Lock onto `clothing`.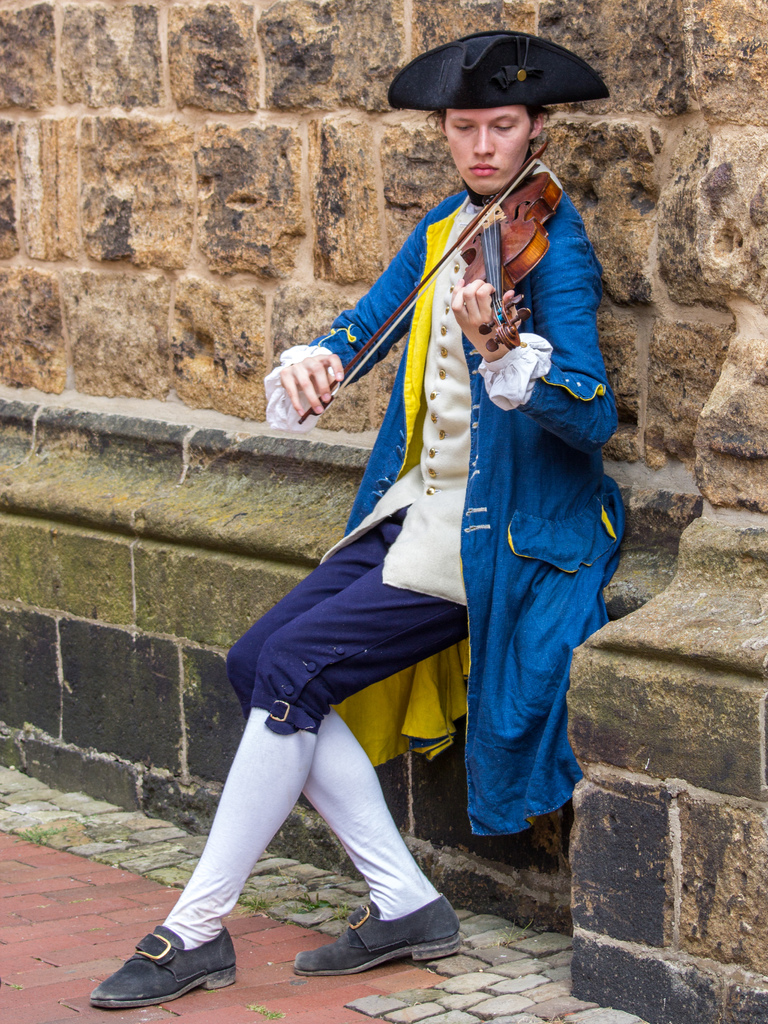
Locked: bbox(209, 51, 625, 893).
